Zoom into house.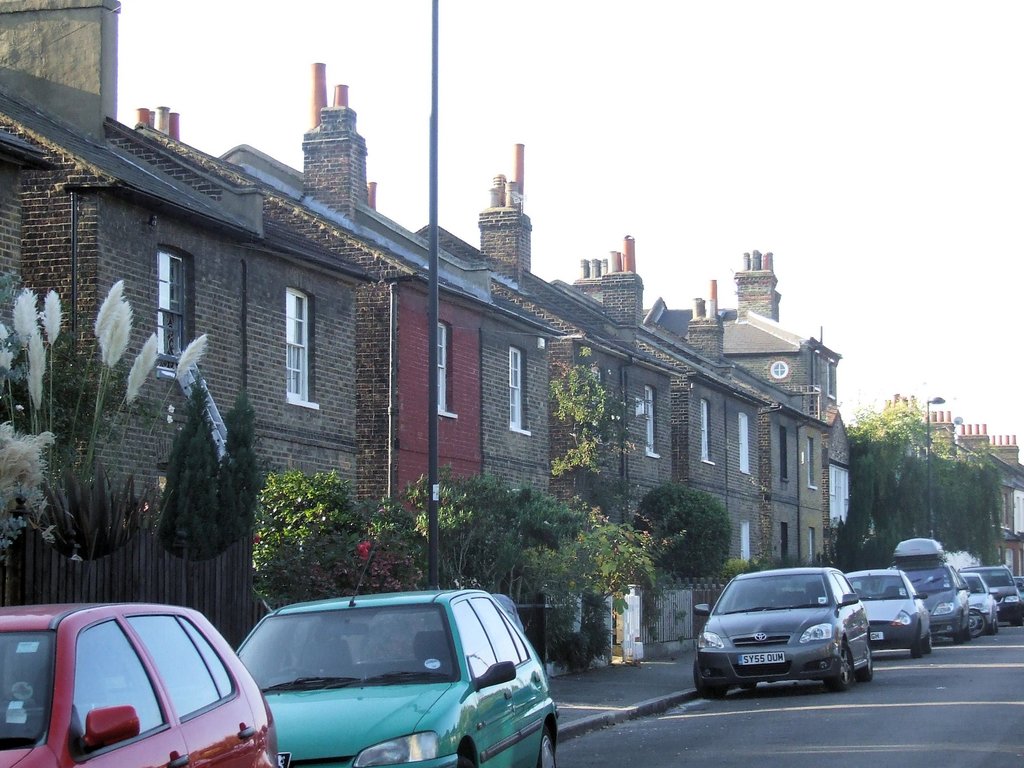
Zoom target: <region>684, 246, 855, 561</region>.
